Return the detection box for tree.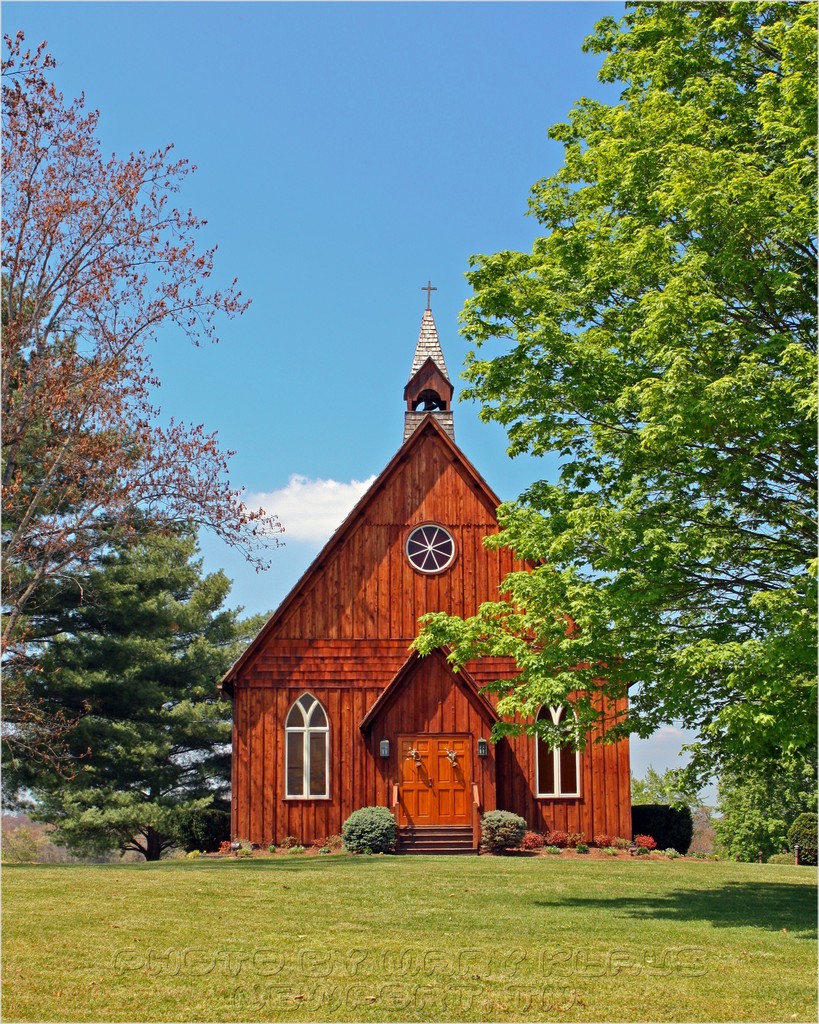
{"left": 627, "top": 764, "right": 713, "bottom": 815}.
